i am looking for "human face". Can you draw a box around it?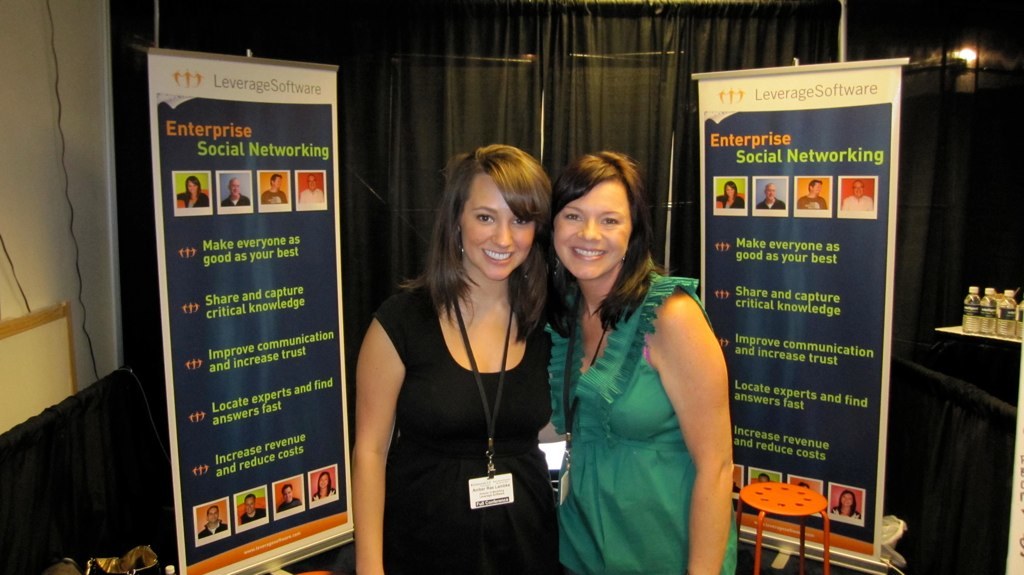
Sure, the bounding box is select_region(555, 176, 633, 276).
